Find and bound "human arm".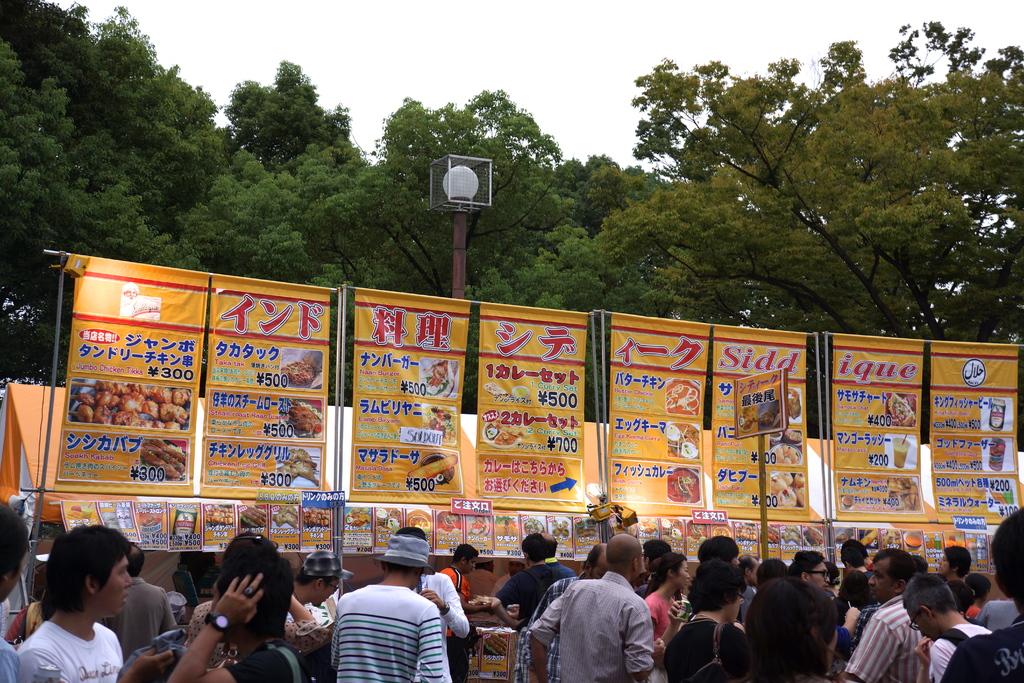
Bound: {"left": 837, "top": 613, "right": 897, "bottom": 682}.
